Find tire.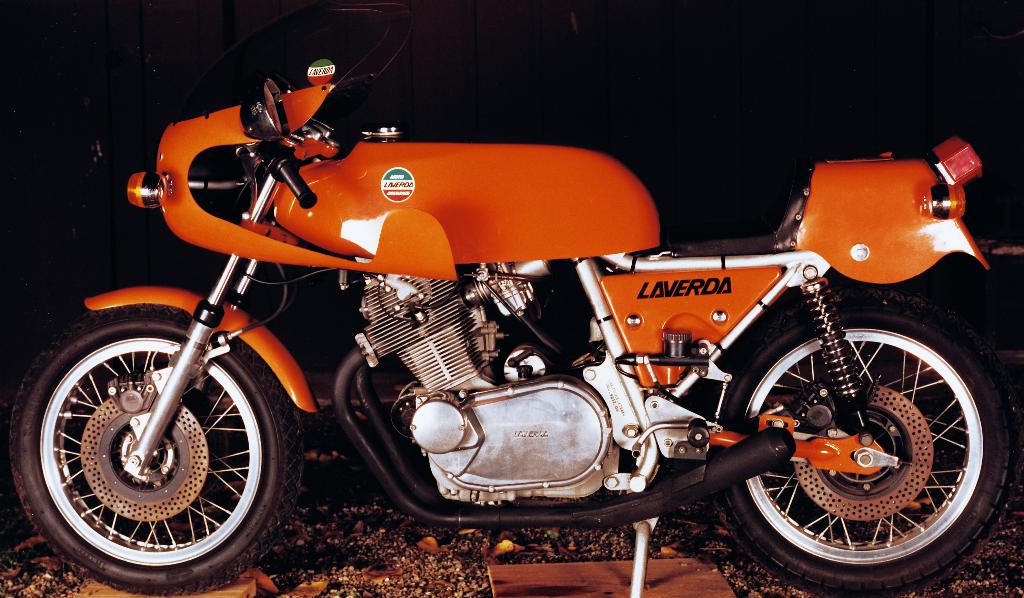
(x1=10, y1=314, x2=299, y2=591).
